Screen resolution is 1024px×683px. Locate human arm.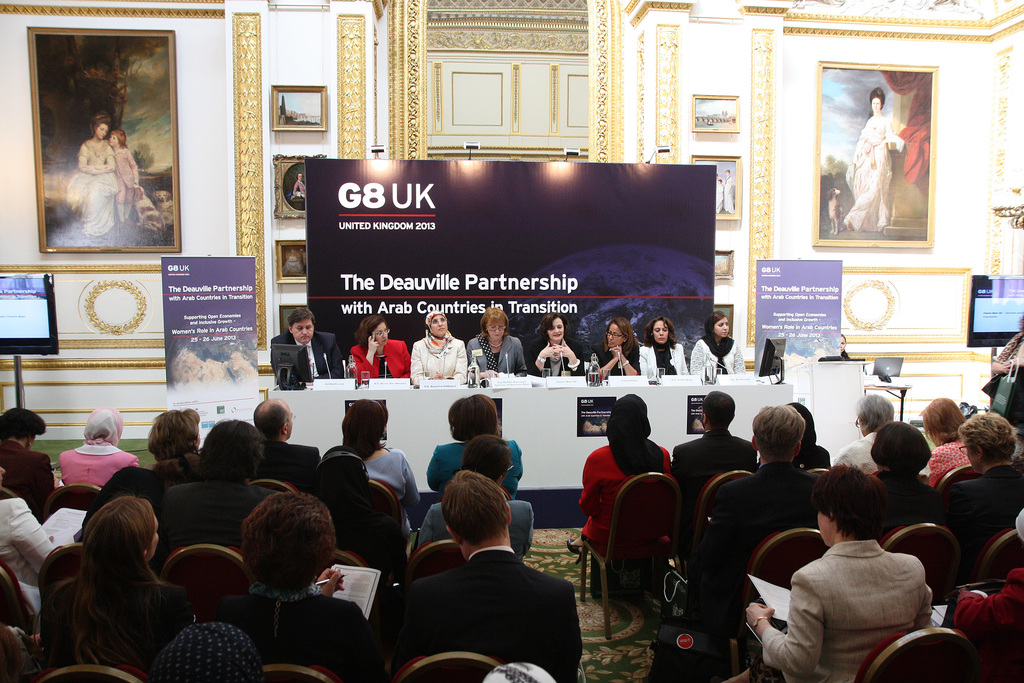
Rect(531, 343, 559, 373).
